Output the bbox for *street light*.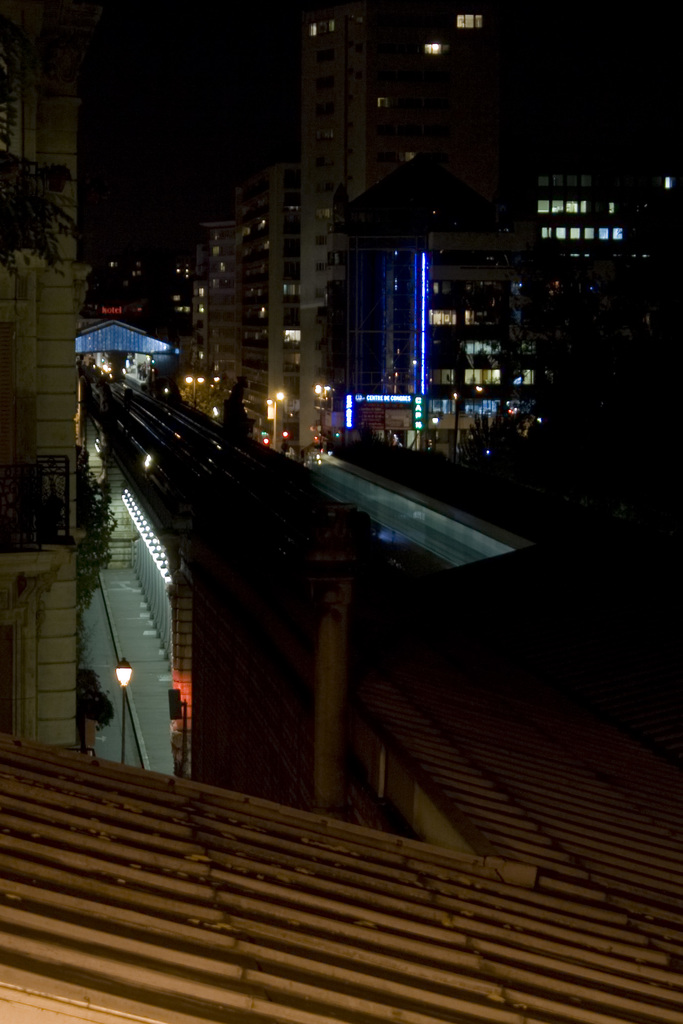
<box>309,383,332,439</box>.
